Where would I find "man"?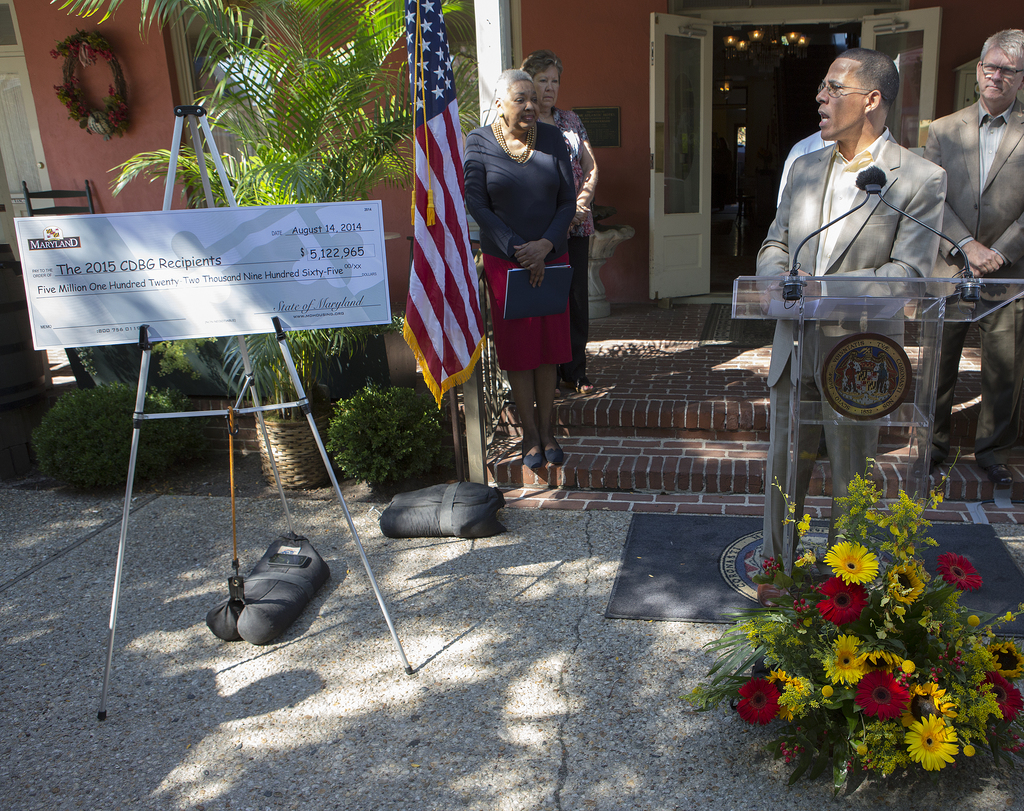
At [left=757, top=54, right=951, bottom=547].
